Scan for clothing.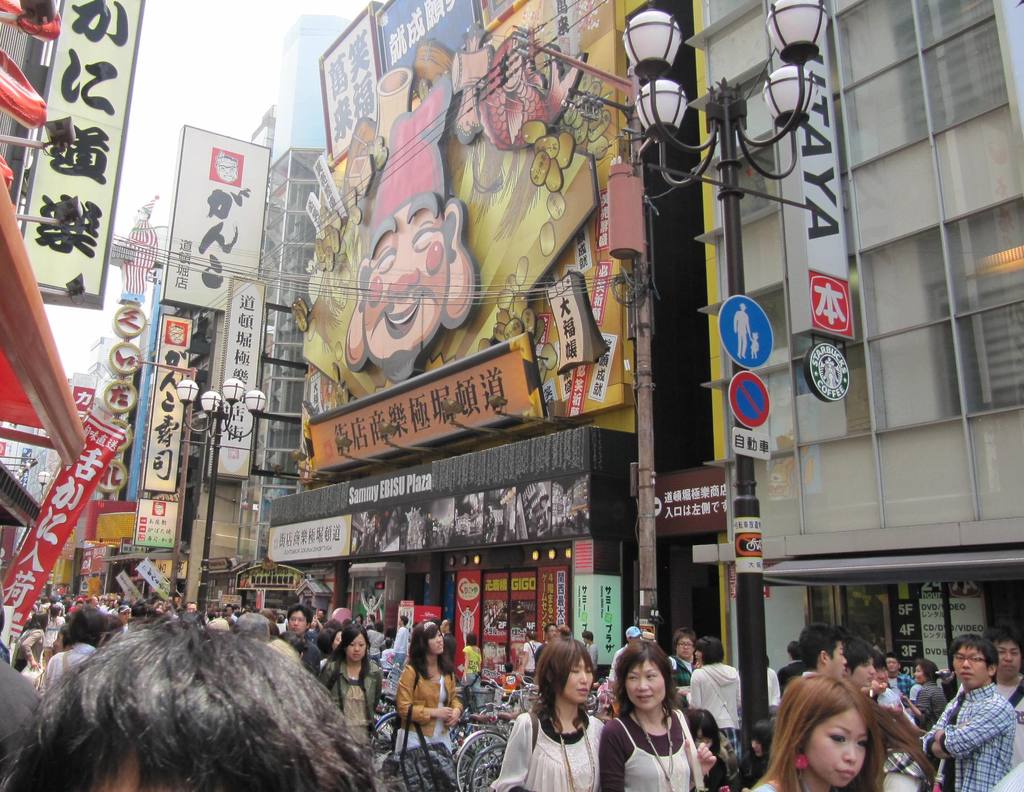
Scan result: (661,656,689,683).
